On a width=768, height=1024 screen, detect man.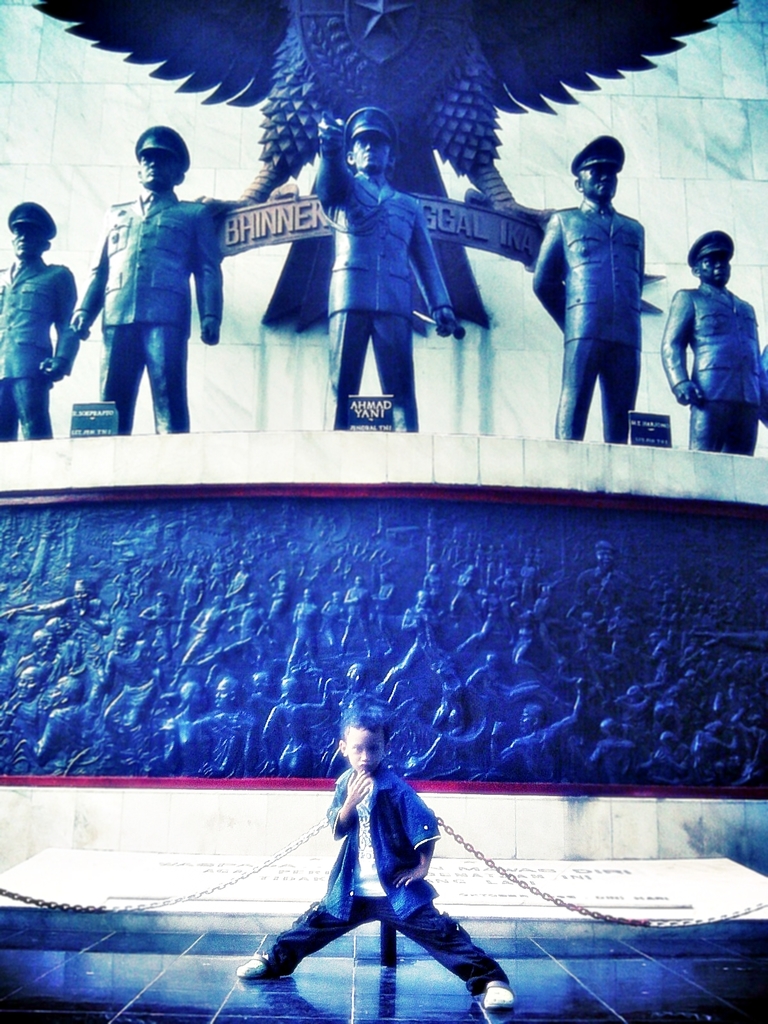
[x1=572, y1=538, x2=634, y2=604].
